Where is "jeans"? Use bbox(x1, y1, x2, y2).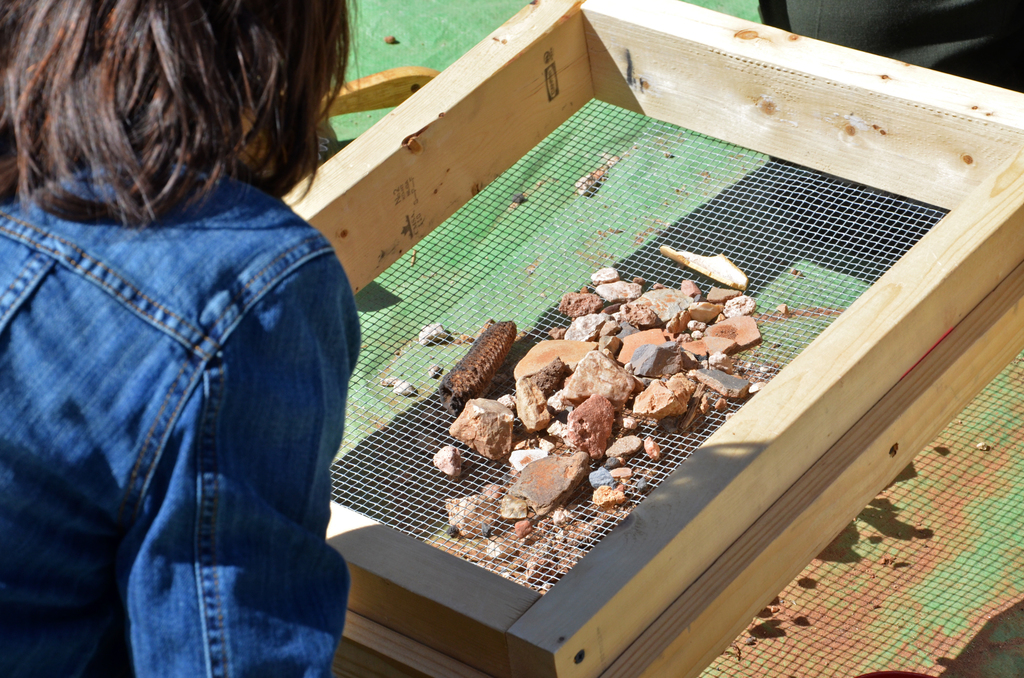
bbox(17, 187, 365, 677).
